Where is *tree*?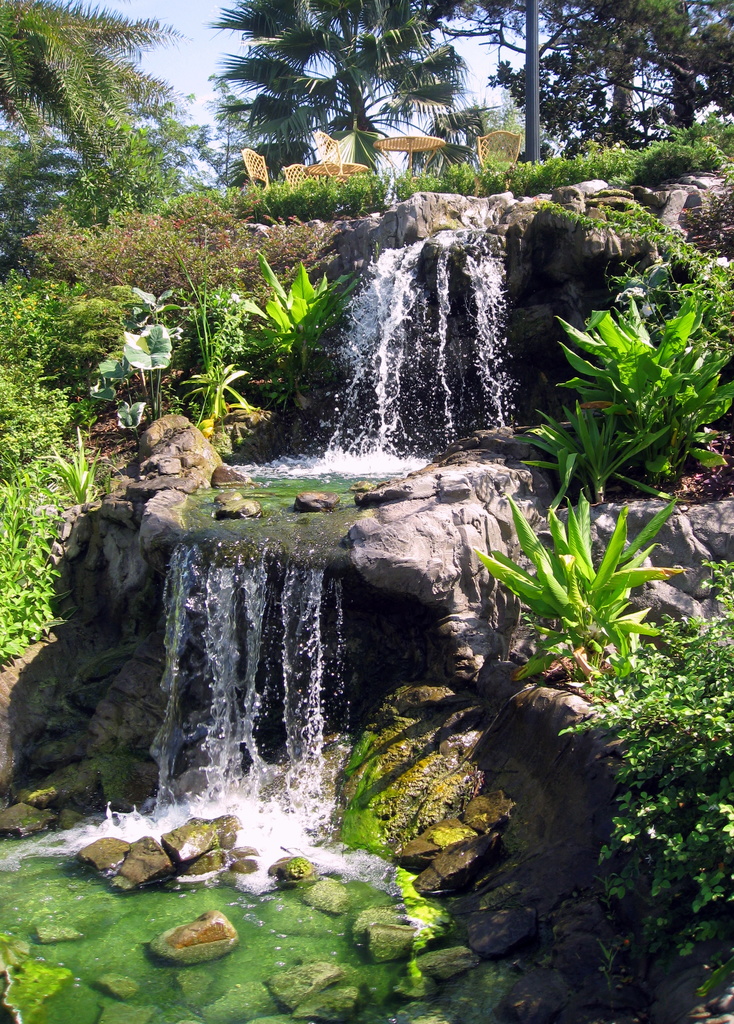
209,0,475,182.
